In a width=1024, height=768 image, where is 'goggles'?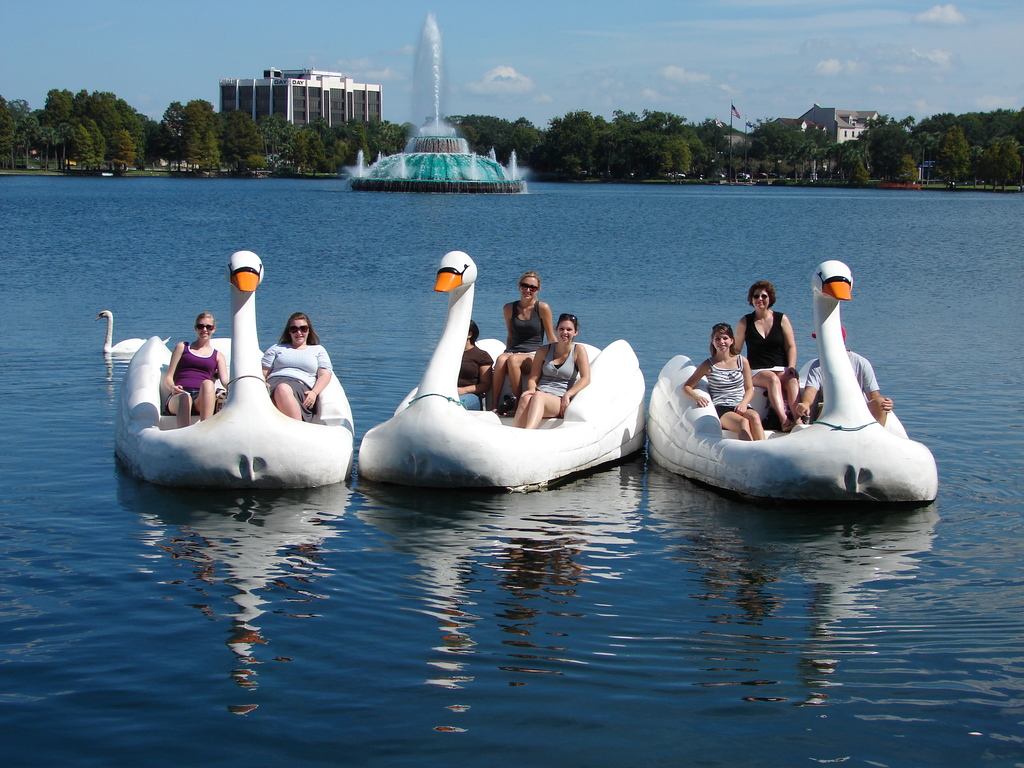
locate(752, 291, 768, 300).
